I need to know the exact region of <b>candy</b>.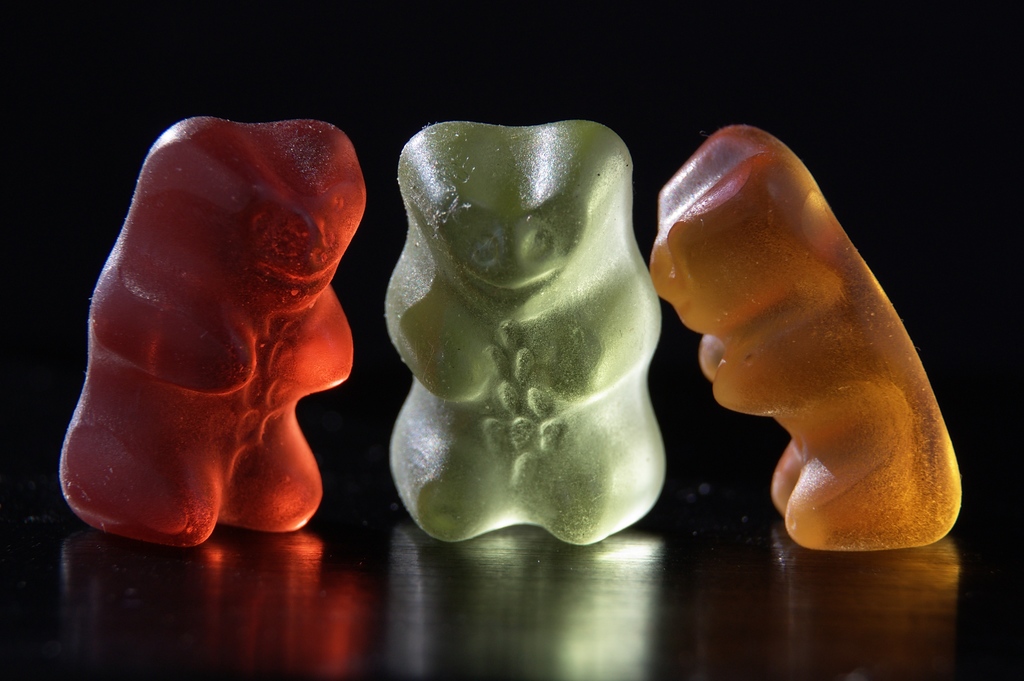
Region: rect(60, 111, 367, 549).
